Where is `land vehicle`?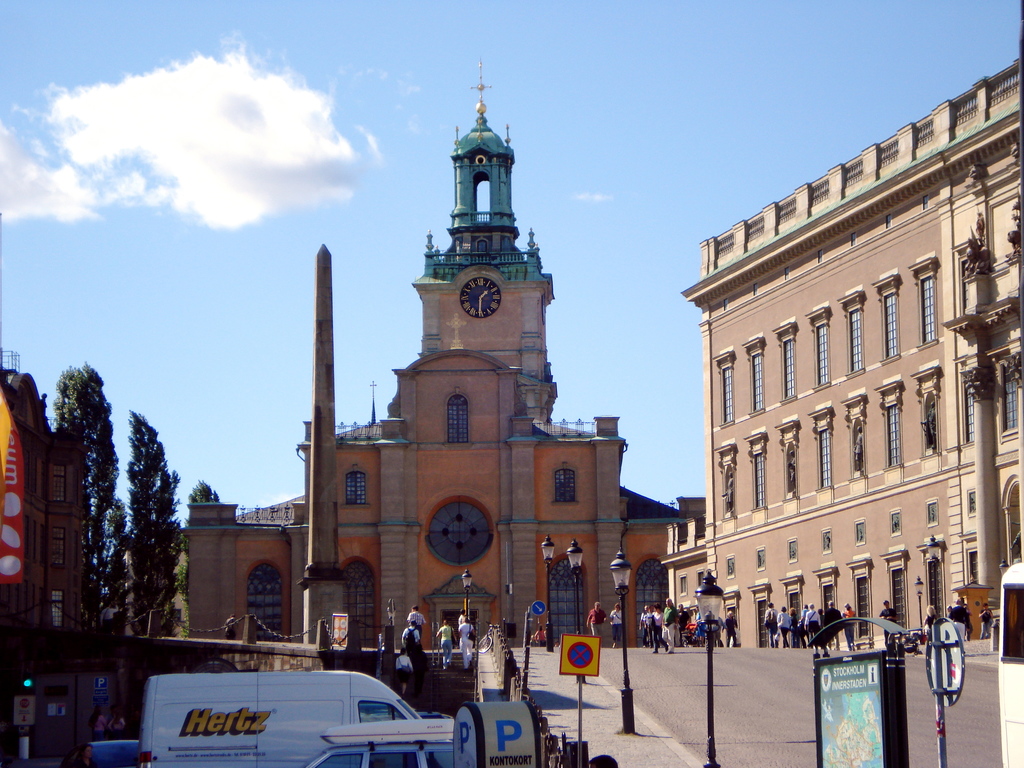
(310, 716, 452, 767).
